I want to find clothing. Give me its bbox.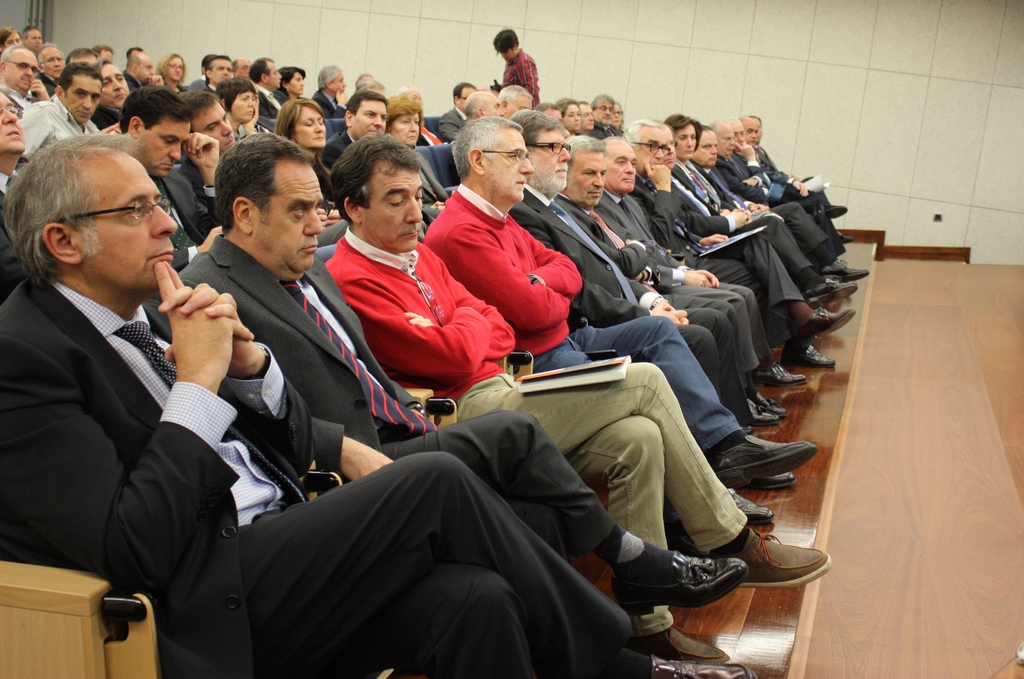
l=319, t=129, r=361, b=171.
